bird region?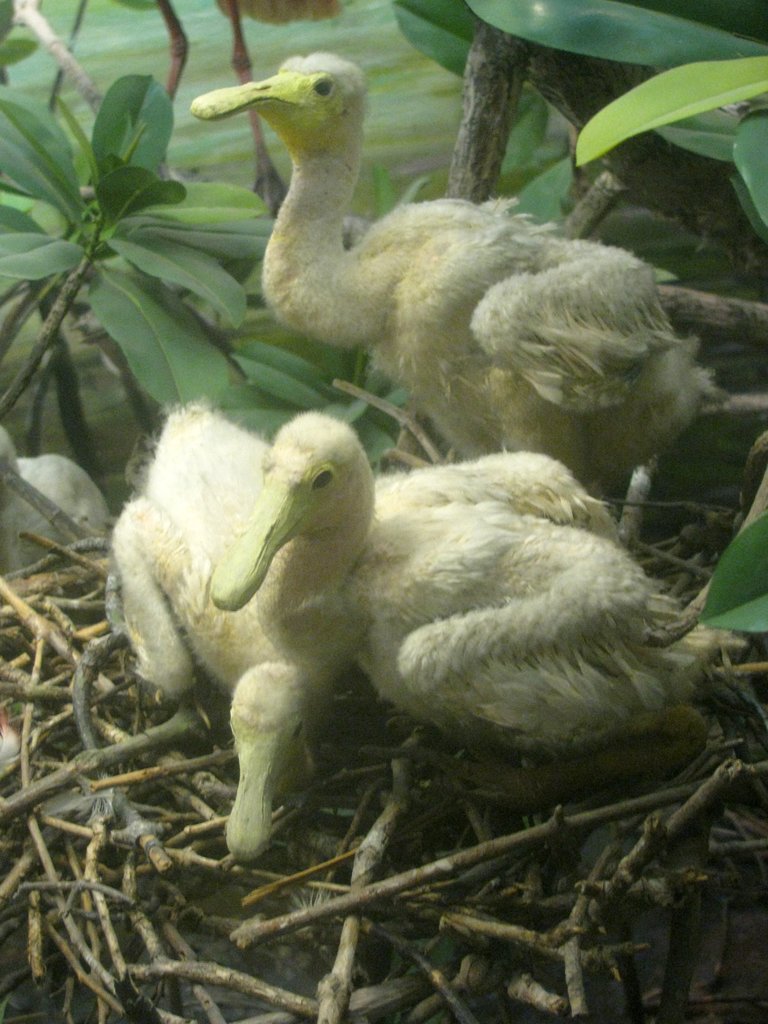
<bbox>104, 413, 623, 877</bbox>
